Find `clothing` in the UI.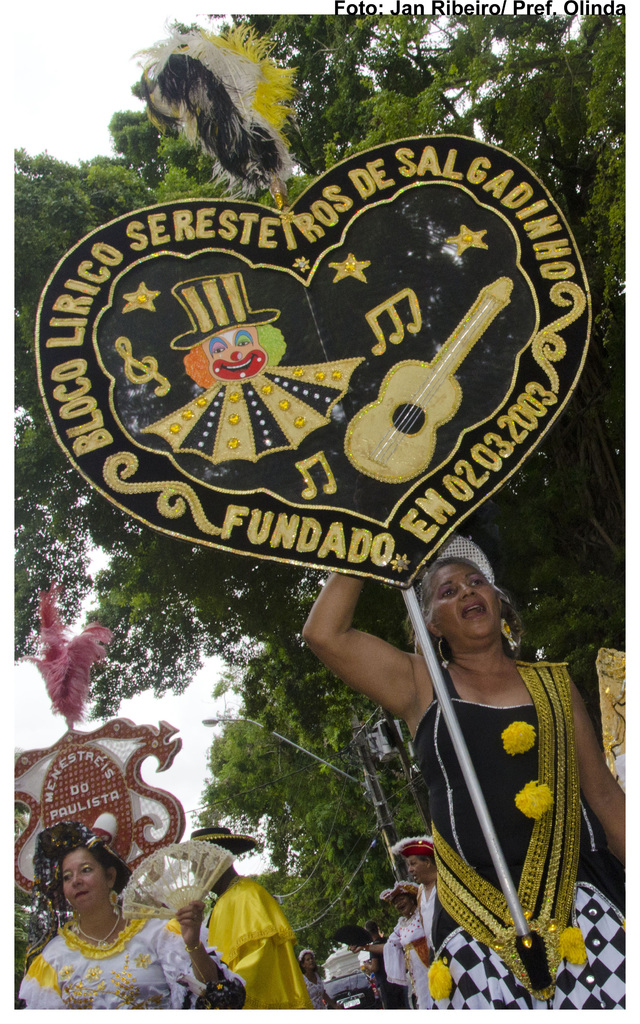
UI element at (left=205, top=874, right=313, bottom=1020).
